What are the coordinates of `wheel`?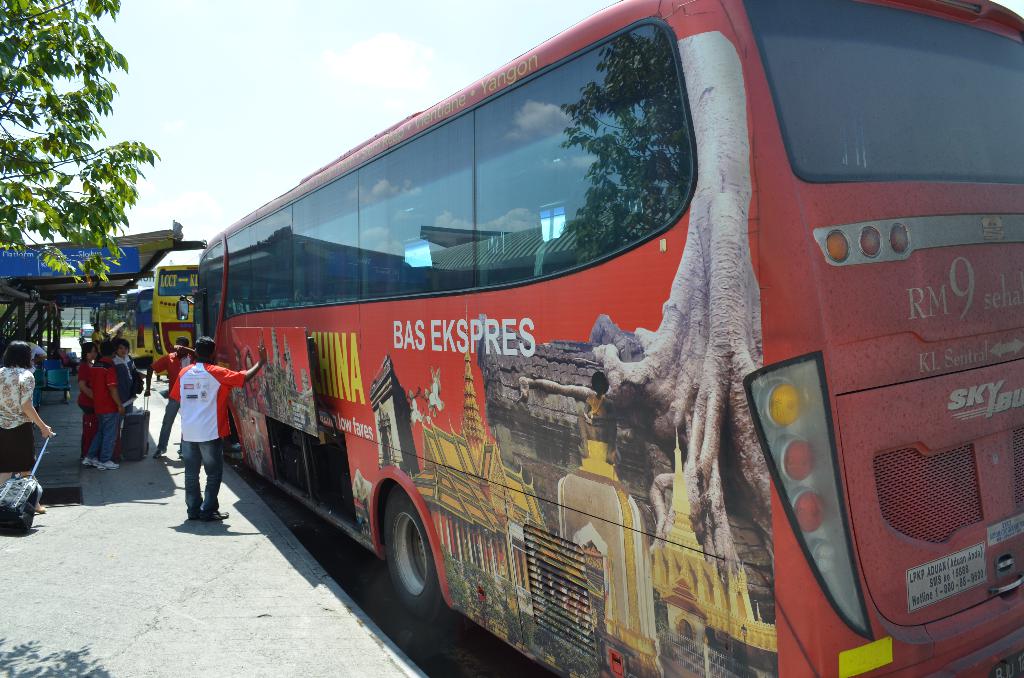
box(366, 495, 438, 624).
